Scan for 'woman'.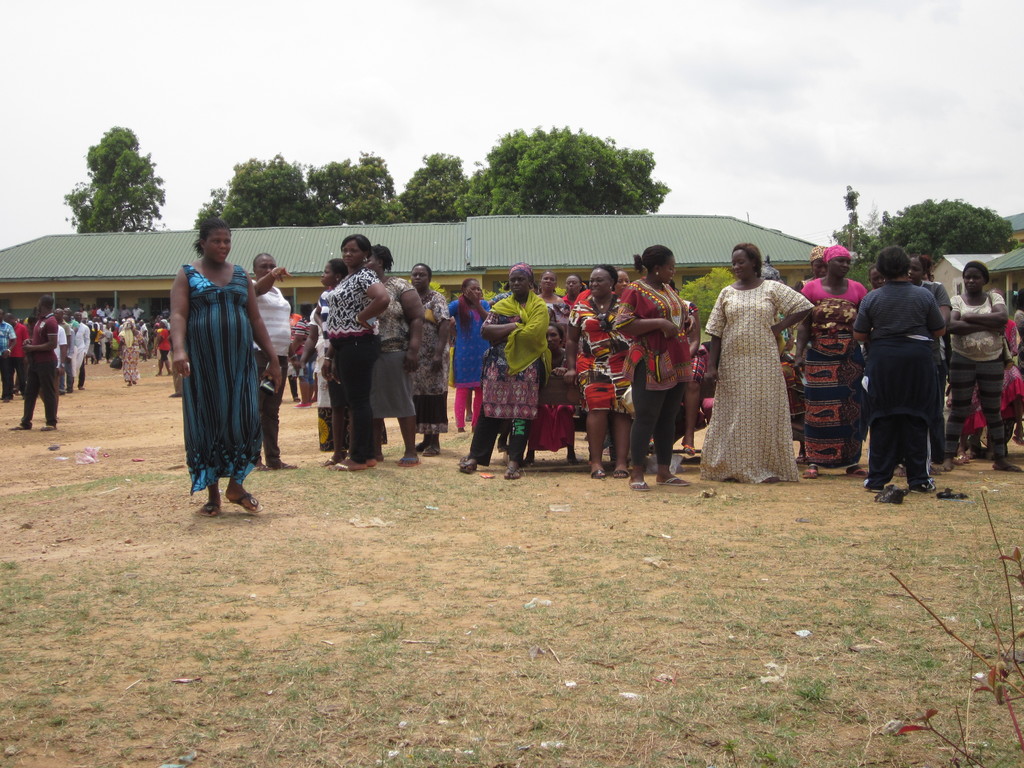
Scan result: (164,215,272,504).
